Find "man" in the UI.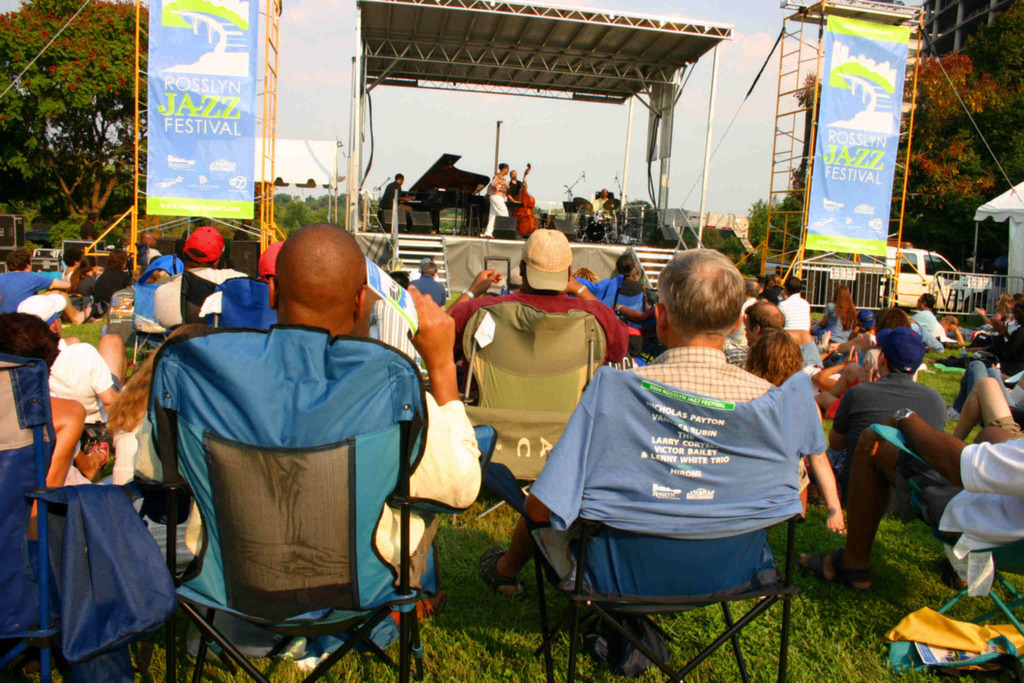
UI element at <box>778,277,811,336</box>.
